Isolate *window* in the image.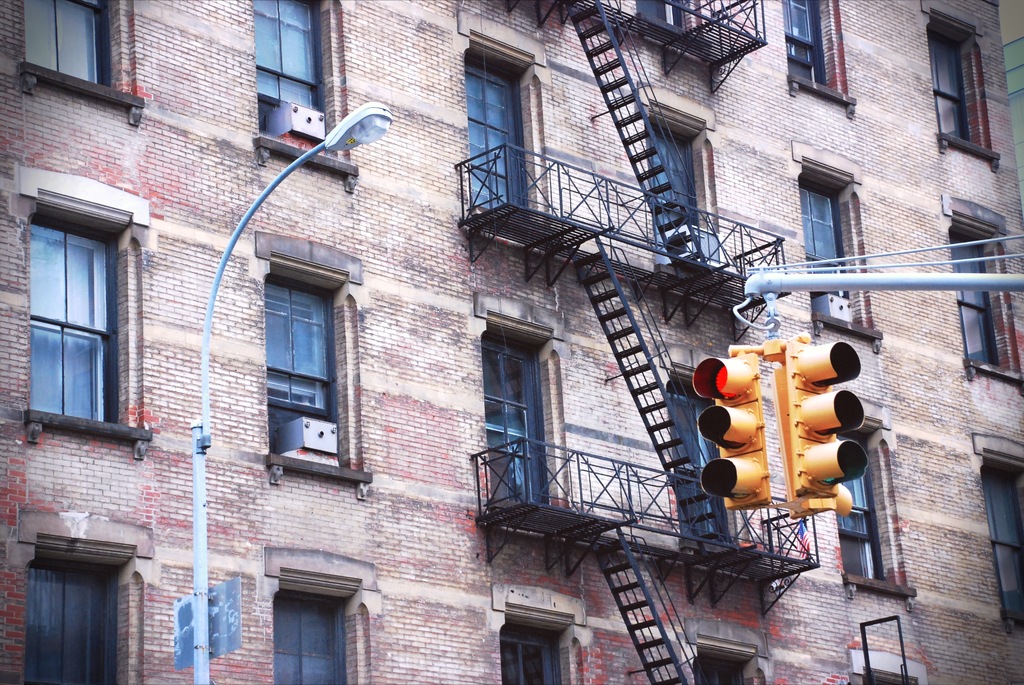
Isolated region: {"x1": 20, "y1": 546, "x2": 125, "y2": 677}.
